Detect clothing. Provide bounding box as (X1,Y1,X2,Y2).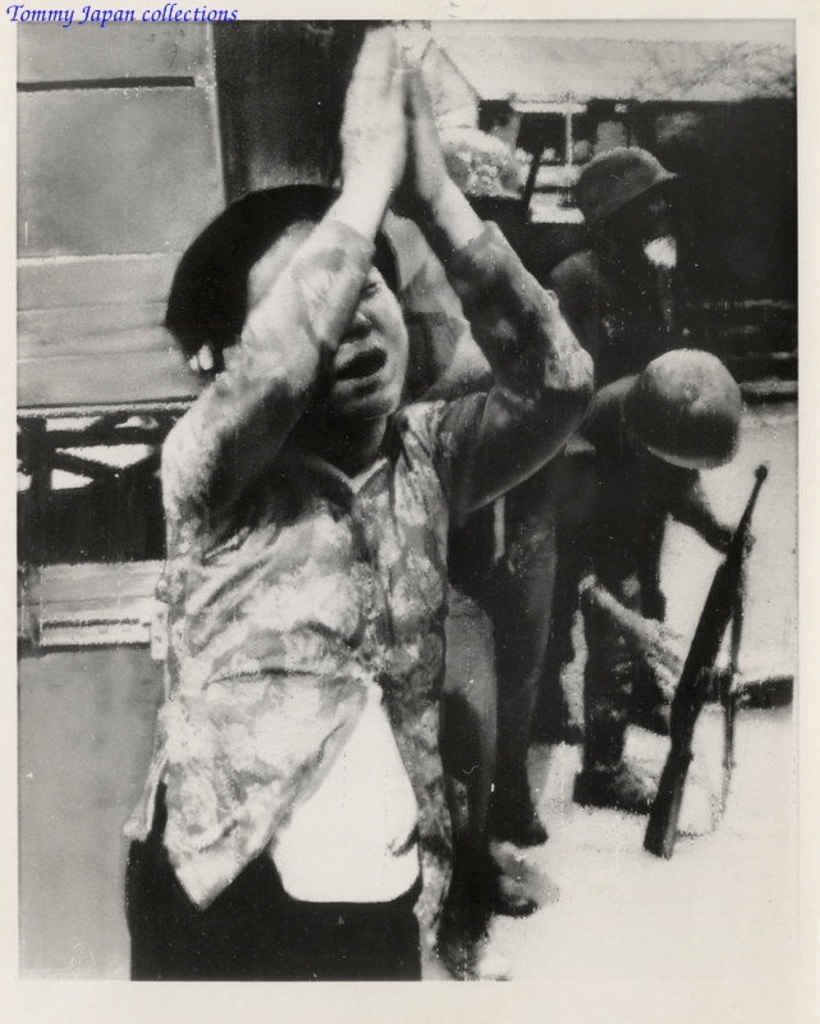
(523,379,713,785).
